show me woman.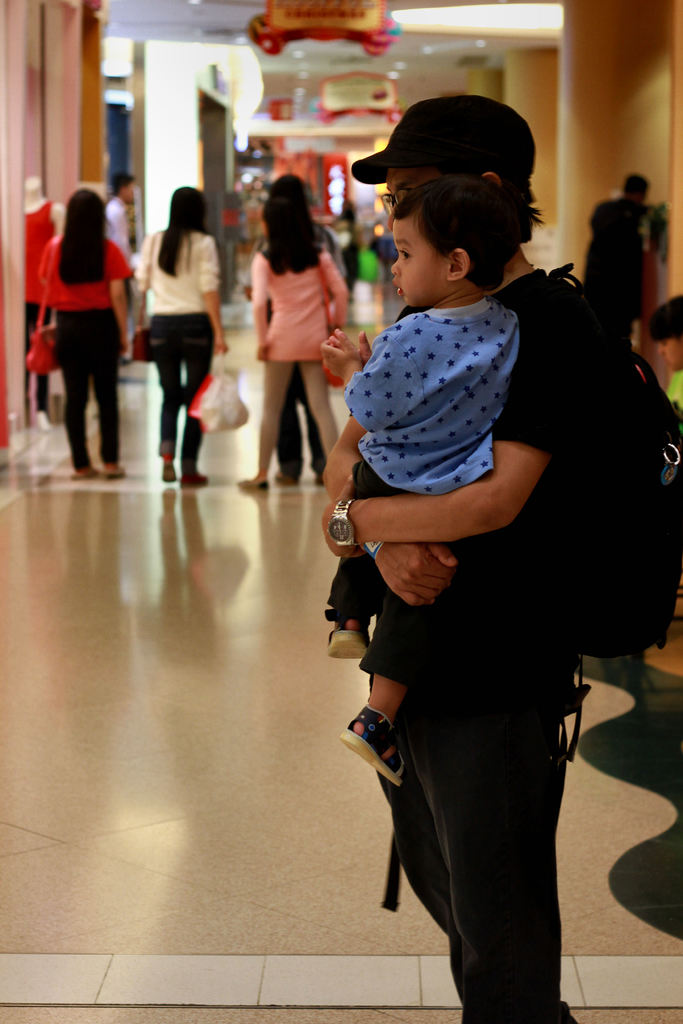
woman is here: 147,180,217,484.
